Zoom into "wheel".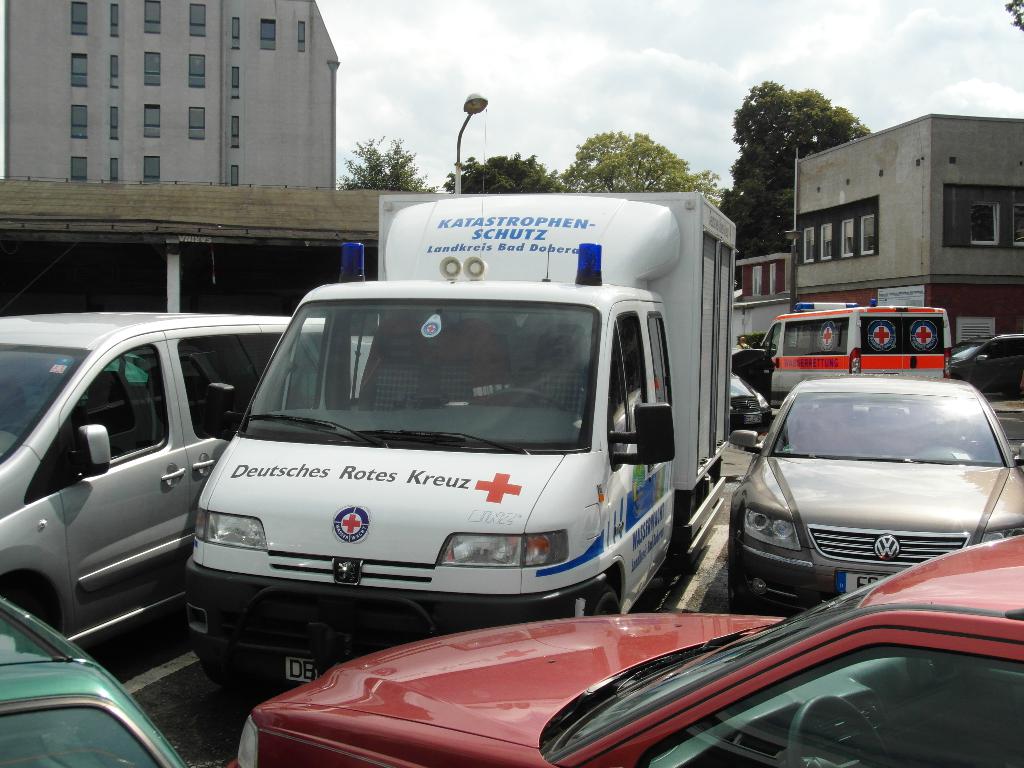
Zoom target: {"left": 1007, "top": 390, "right": 1023, "bottom": 403}.
